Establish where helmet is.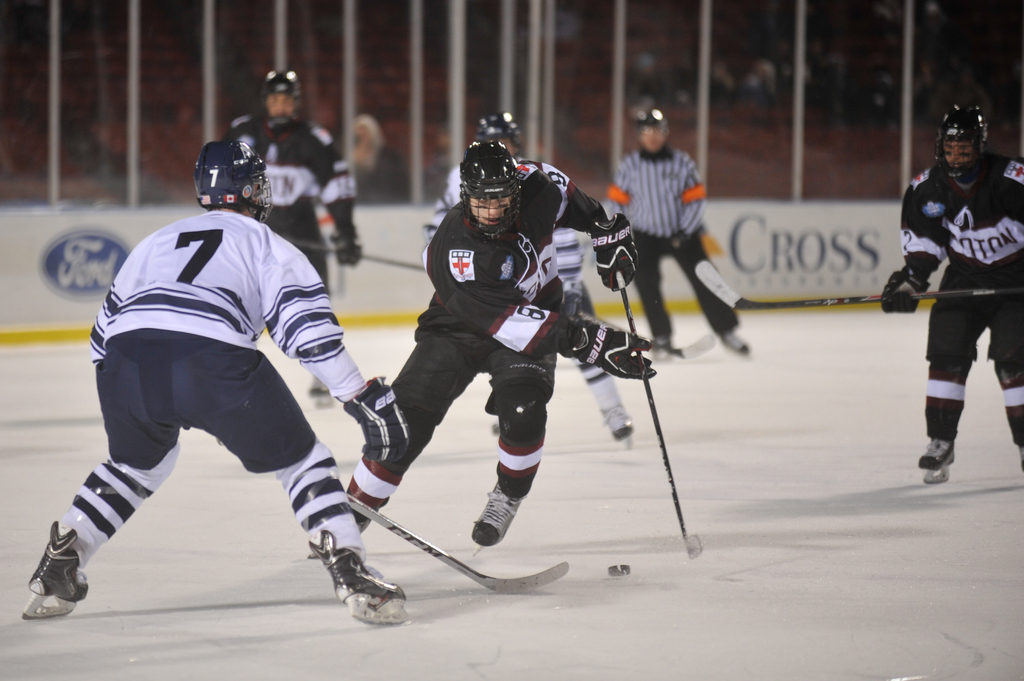
Established at [x1=938, y1=102, x2=1015, y2=195].
